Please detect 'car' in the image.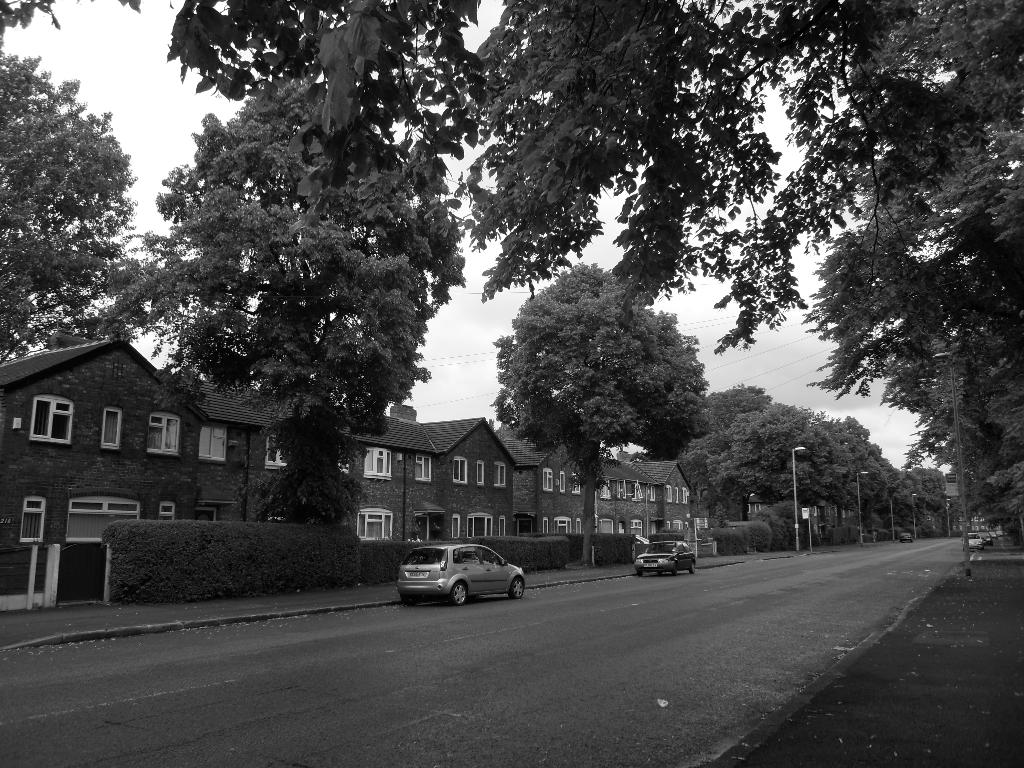
636/536/699/573.
